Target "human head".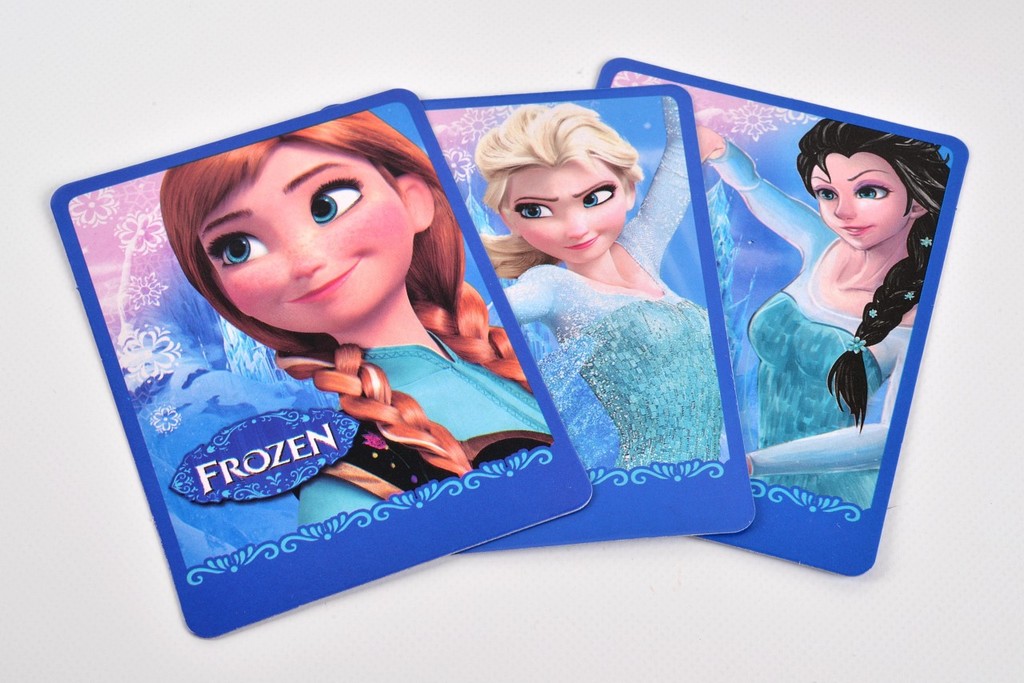
Target region: (486, 99, 666, 272).
